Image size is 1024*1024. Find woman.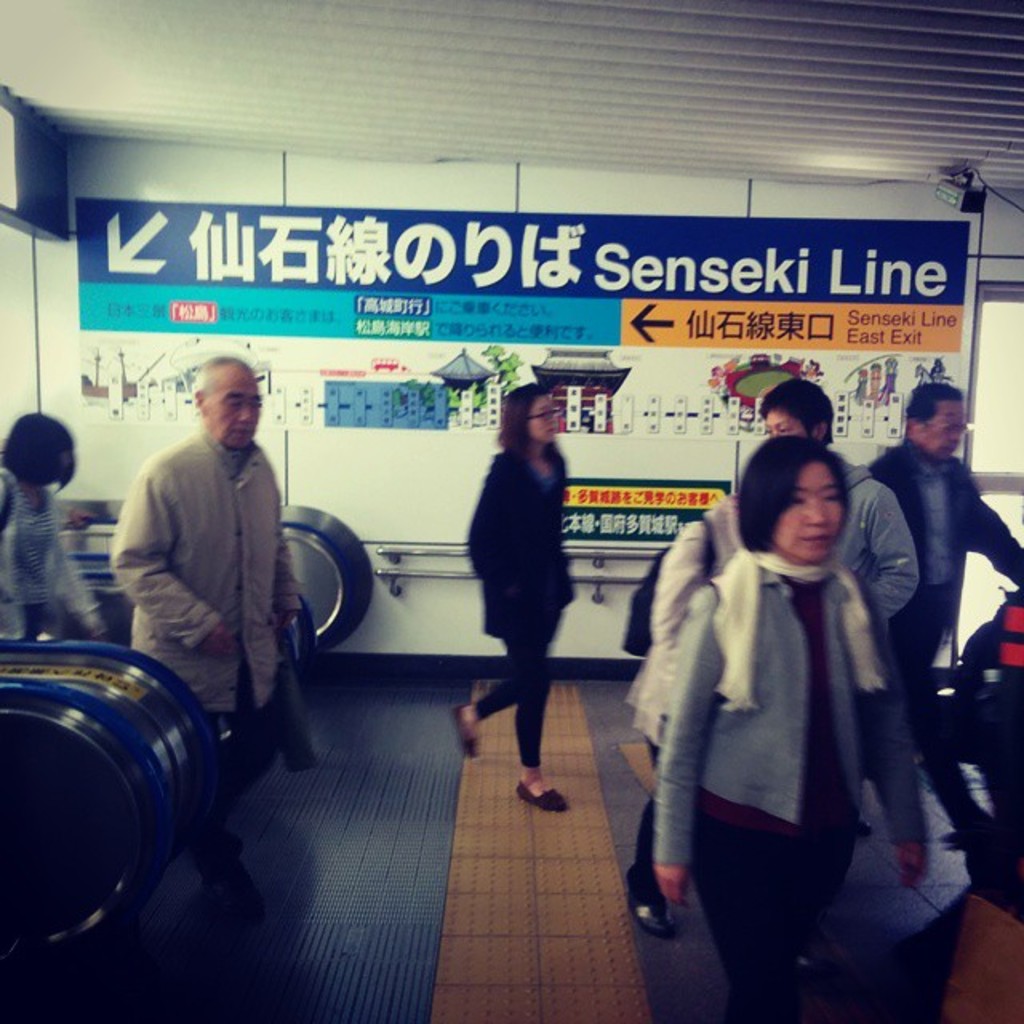
crop(0, 410, 109, 640).
